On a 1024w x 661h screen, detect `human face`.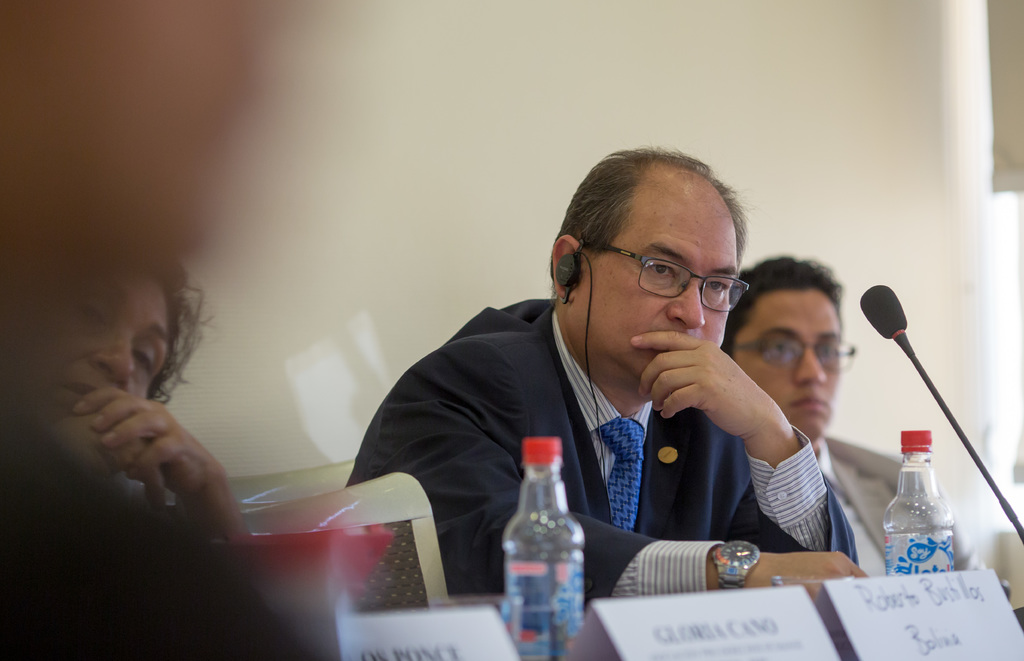
[733, 288, 844, 438].
